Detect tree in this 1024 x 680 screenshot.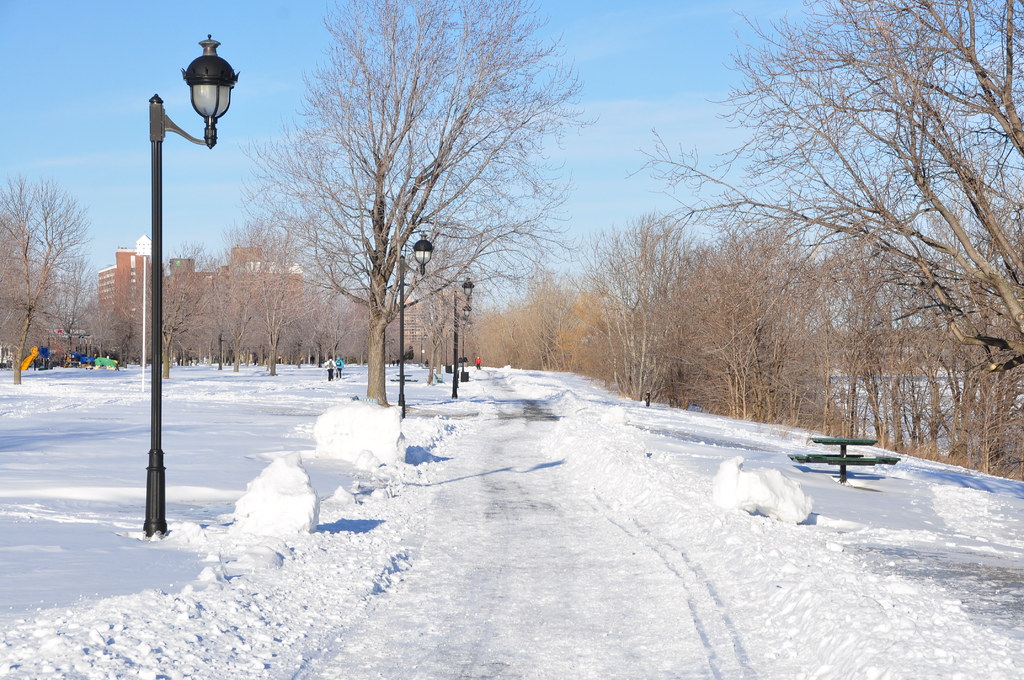
Detection: l=148, t=251, r=198, b=381.
